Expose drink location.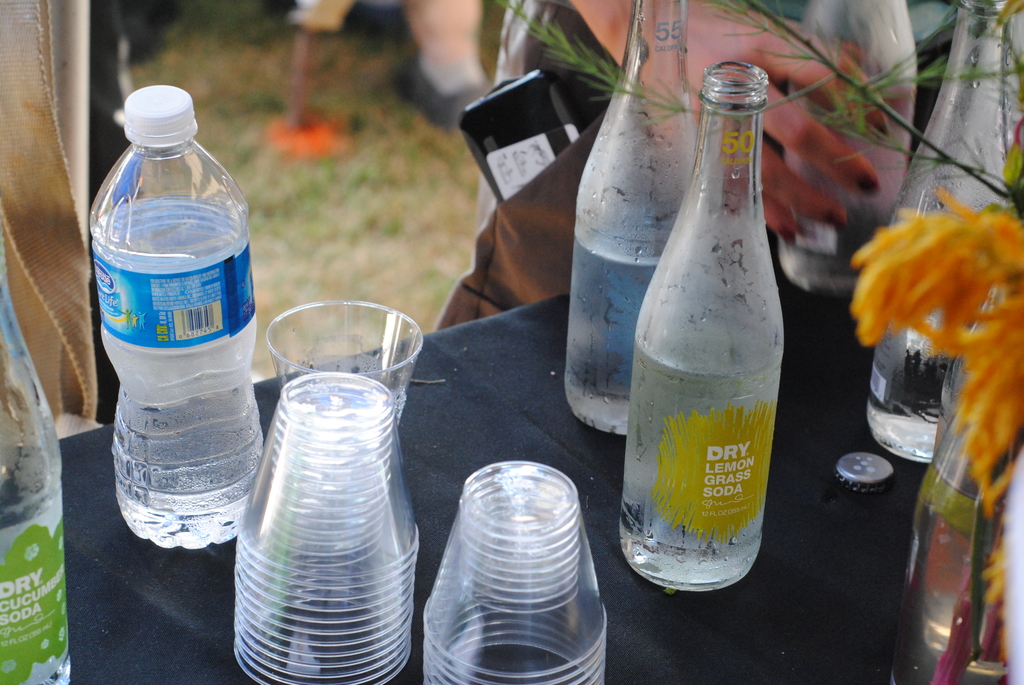
Exposed at (x1=565, y1=228, x2=676, y2=439).
